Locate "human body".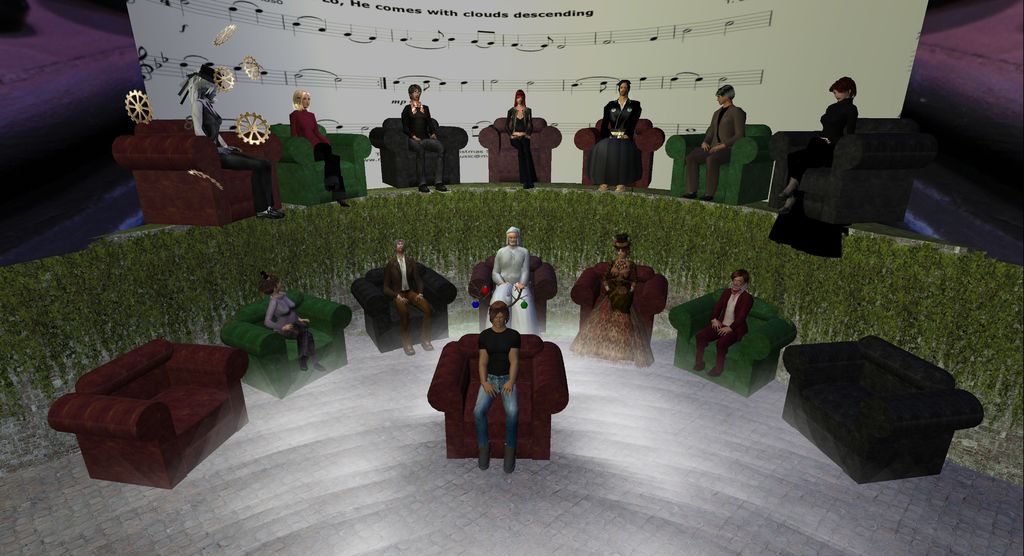
Bounding box: locate(257, 275, 333, 372).
